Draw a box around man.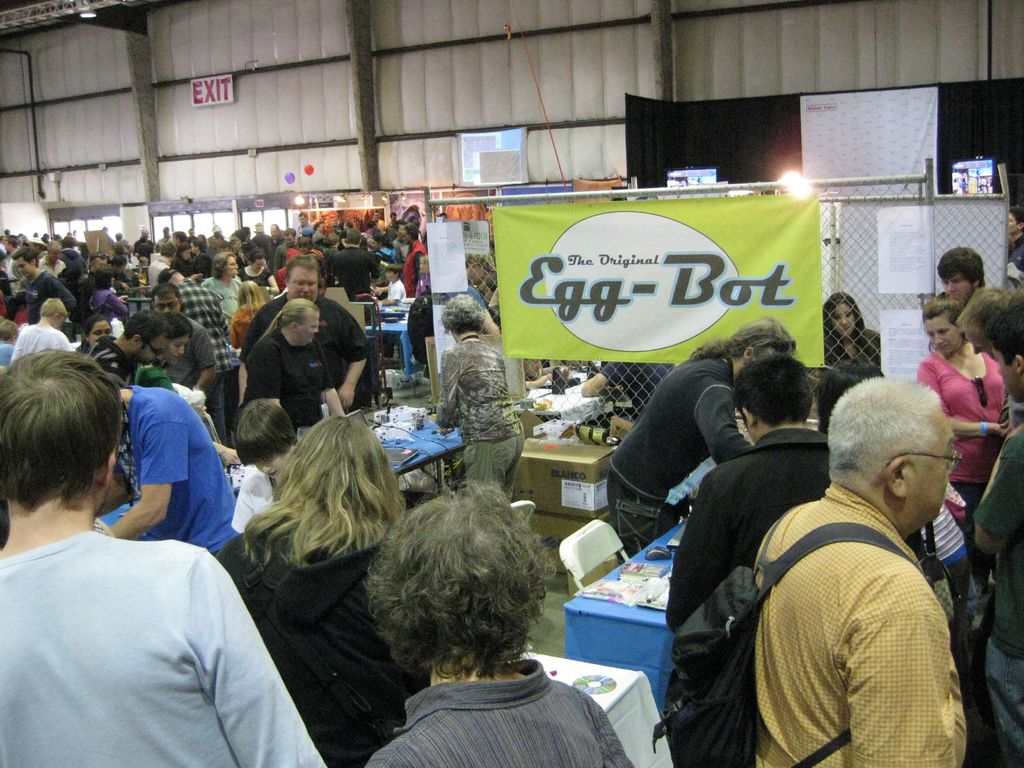
x1=387, y1=212, x2=399, y2=227.
